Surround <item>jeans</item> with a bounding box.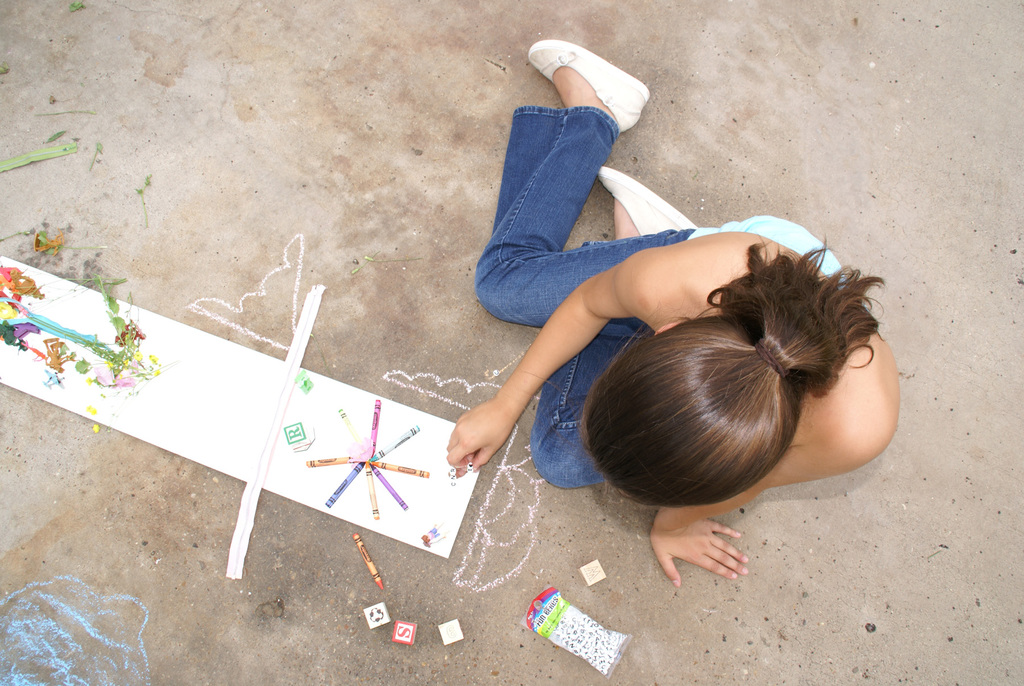
select_region(460, 95, 662, 486).
